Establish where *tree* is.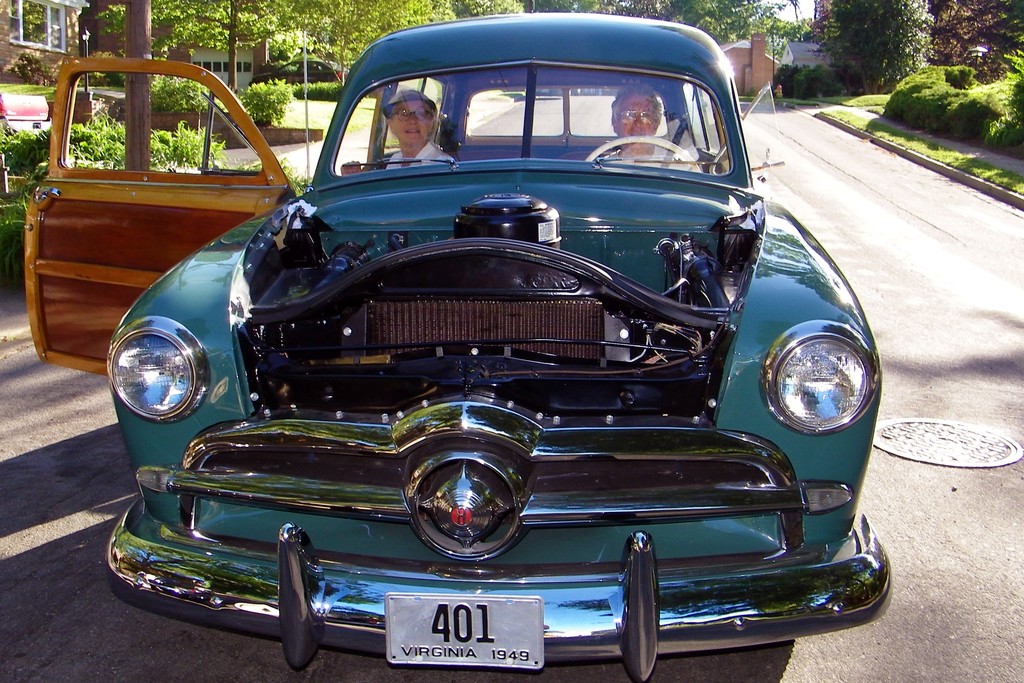
Established at crop(820, 0, 935, 92).
